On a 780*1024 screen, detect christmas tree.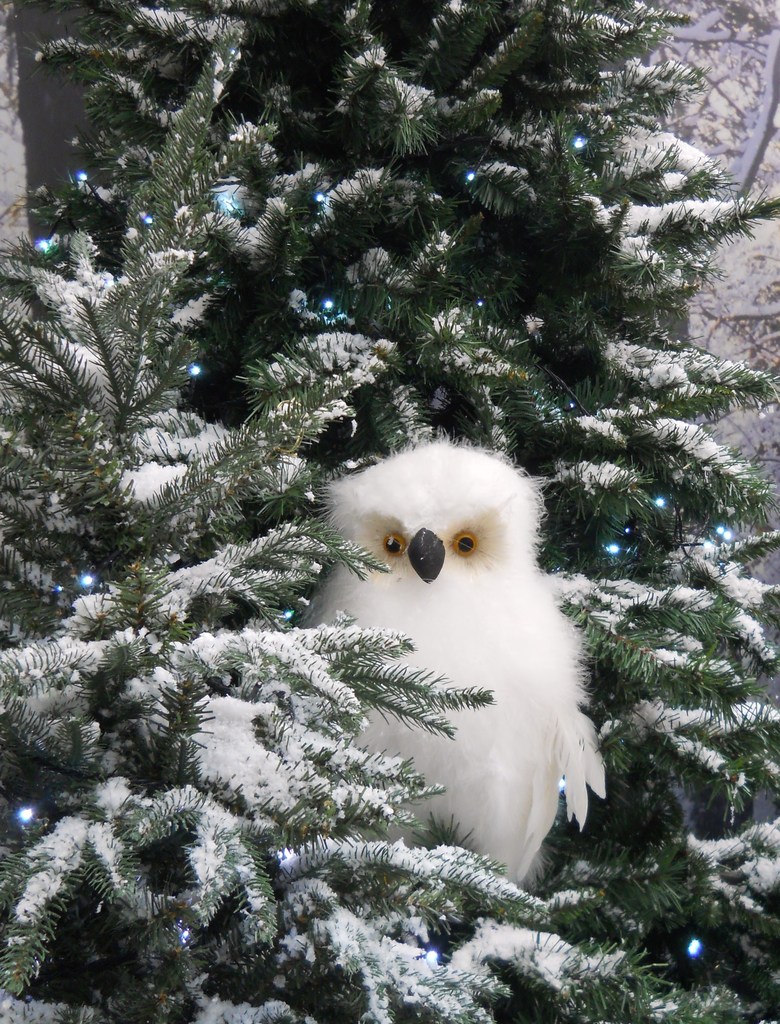
<bbox>0, 197, 702, 1023</bbox>.
